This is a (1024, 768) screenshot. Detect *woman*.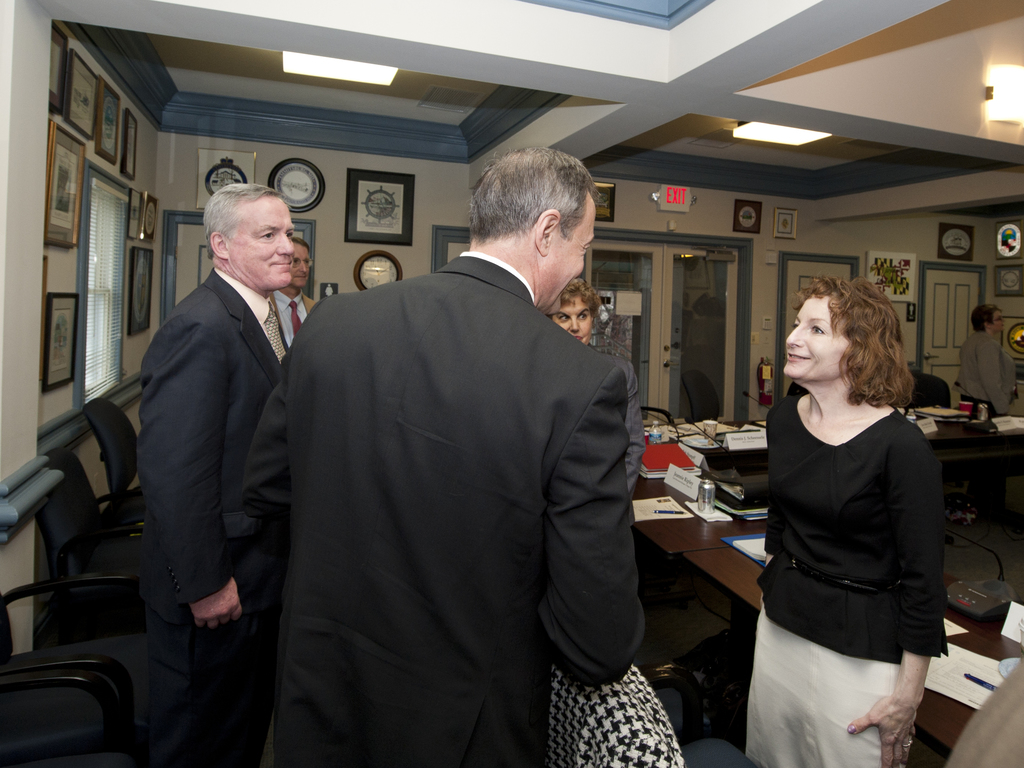
<region>739, 257, 959, 767</region>.
